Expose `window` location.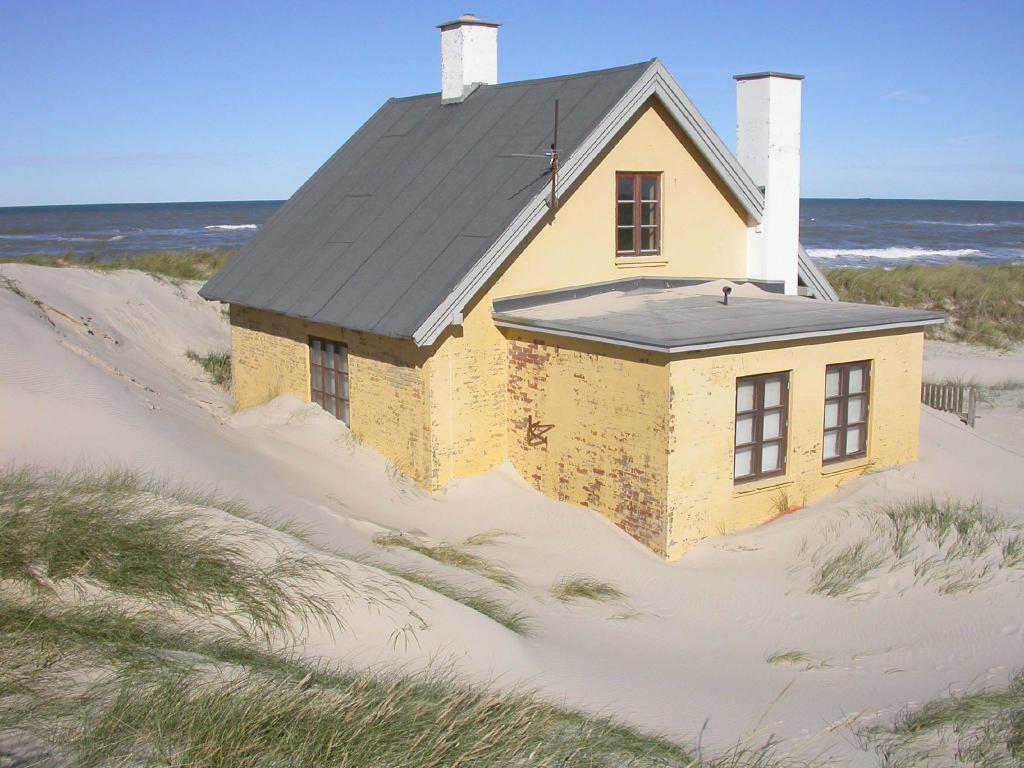
Exposed at 833:349:890:466.
